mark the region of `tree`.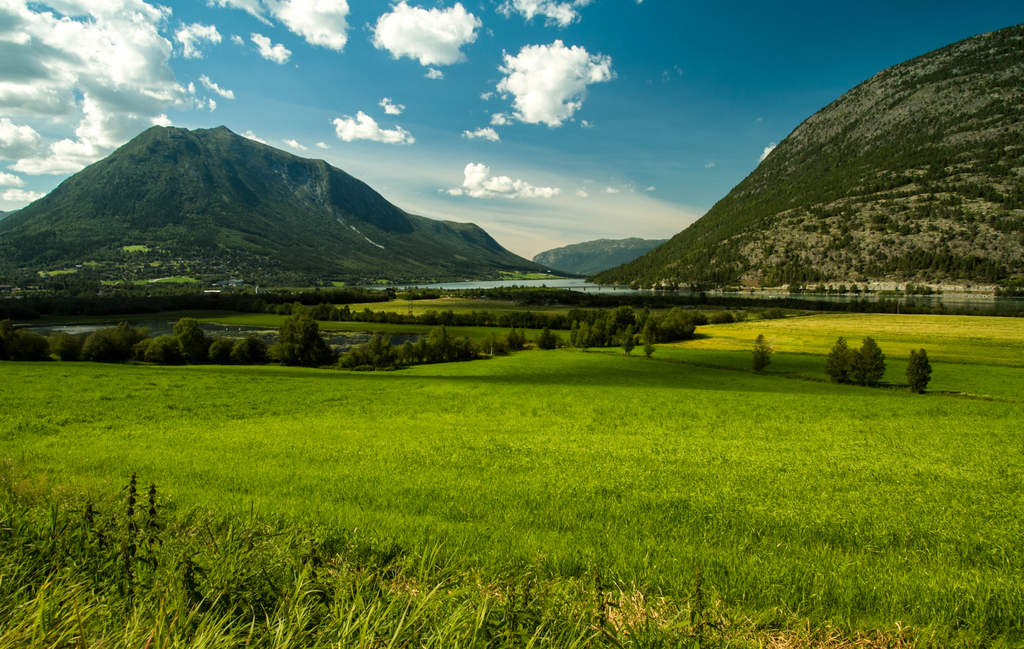
Region: <bbox>845, 335, 890, 386</bbox>.
